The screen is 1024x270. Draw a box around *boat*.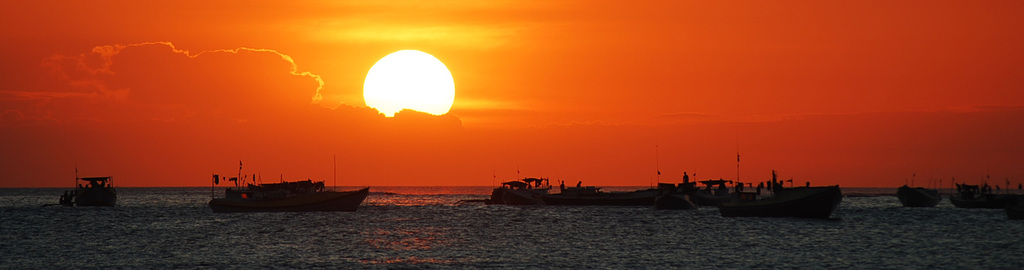
bbox(499, 172, 604, 210).
